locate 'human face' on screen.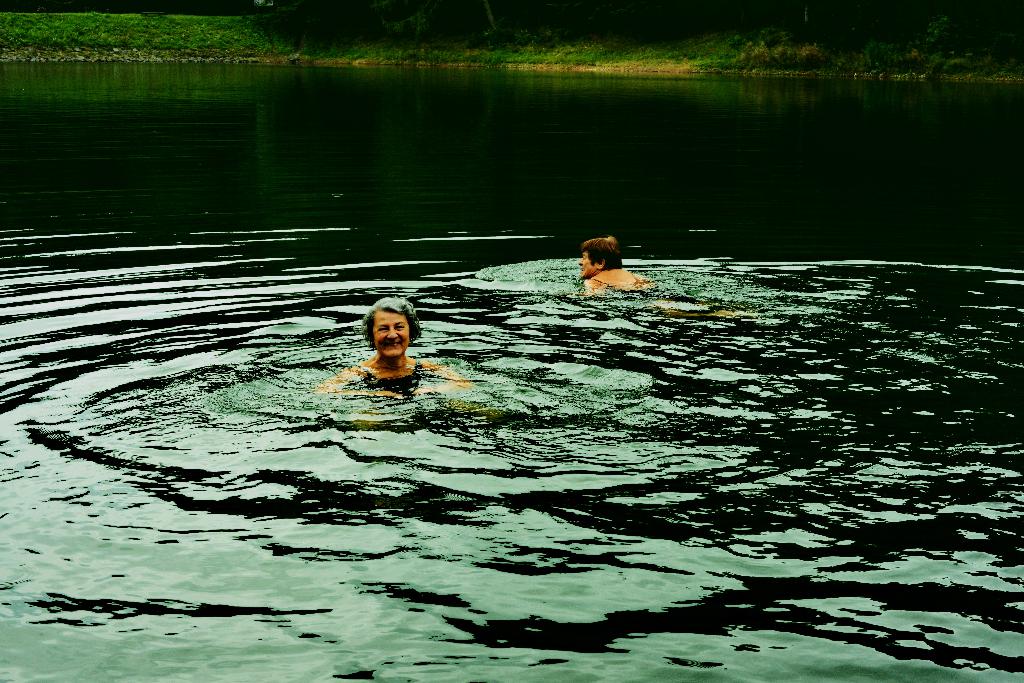
On screen at x1=371 y1=307 x2=408 y2=353.
